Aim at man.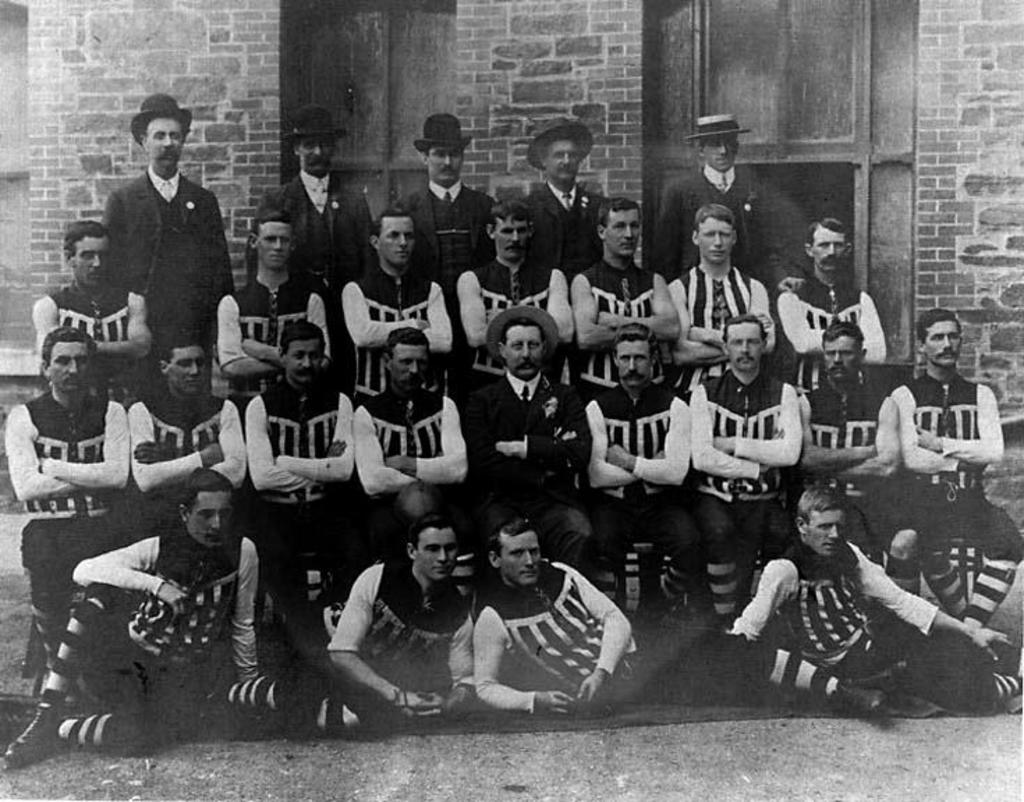
Aimed at 283/507/468/734.
